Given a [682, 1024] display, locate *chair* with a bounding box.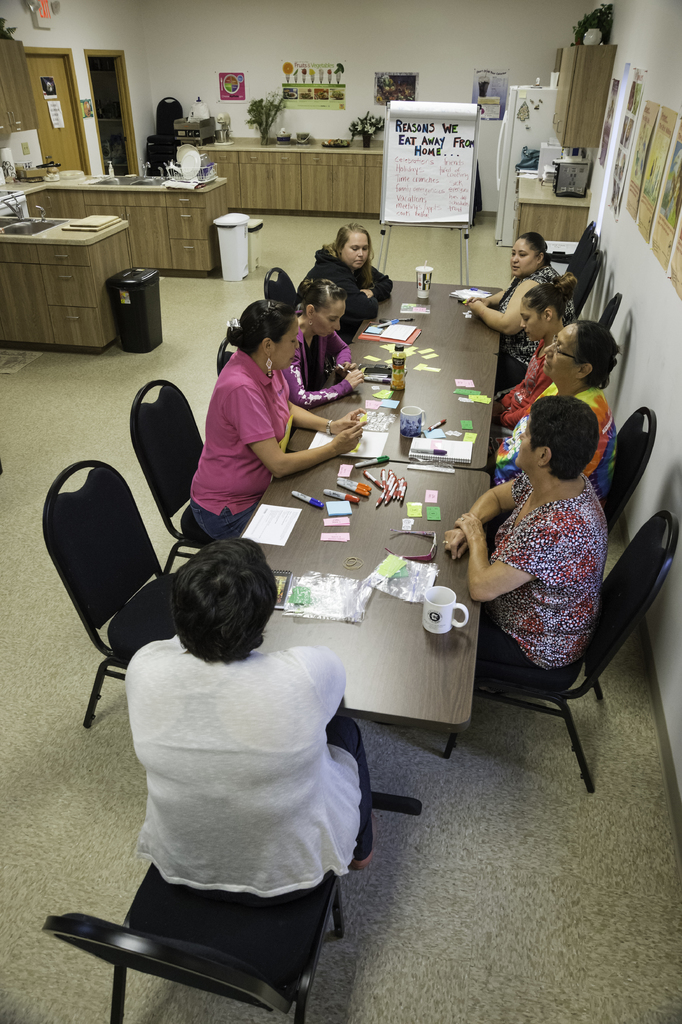
Located: crop(444, 513, 679, 793).
